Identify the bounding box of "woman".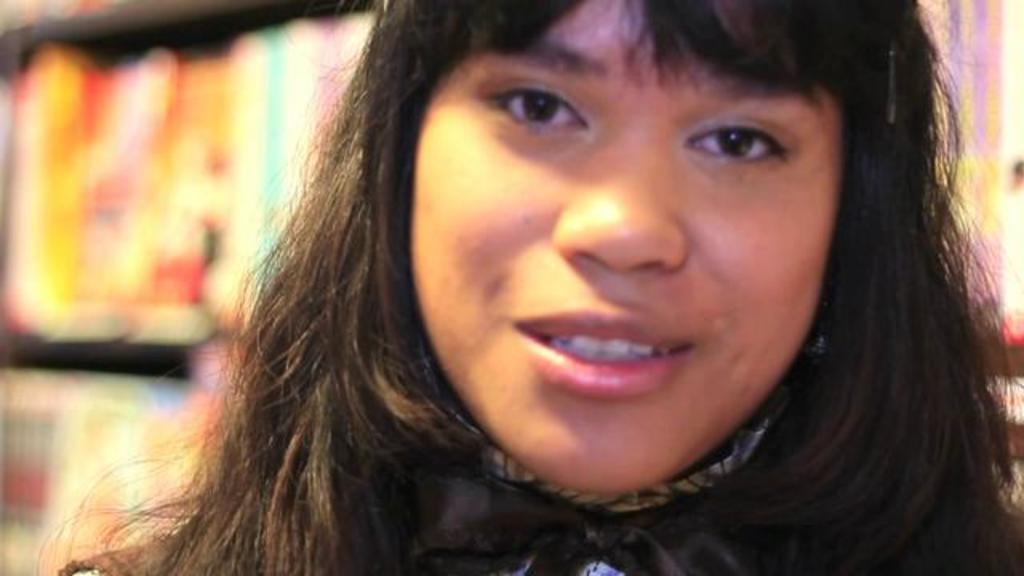
box=[181, 0, 1018, 575].
